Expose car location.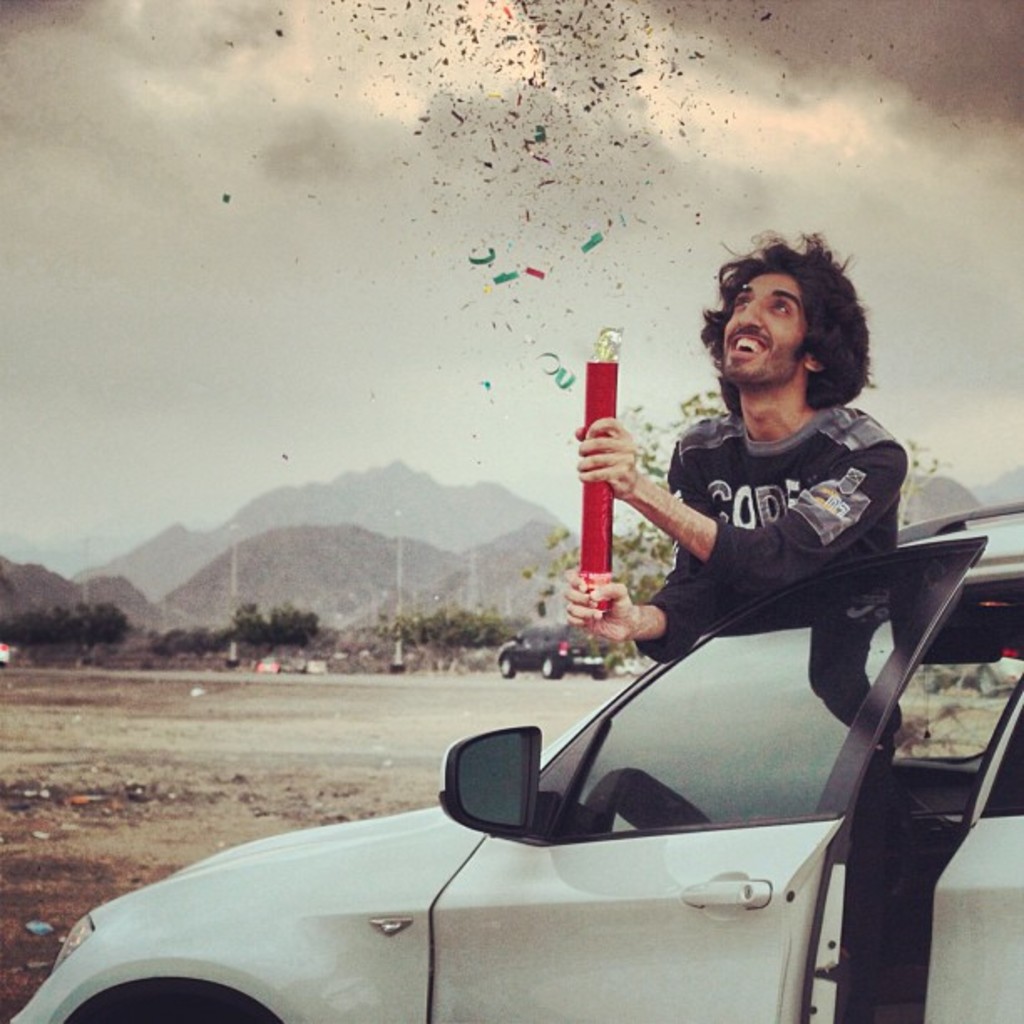
Exposed at detection(500, 624, 614, 674).
